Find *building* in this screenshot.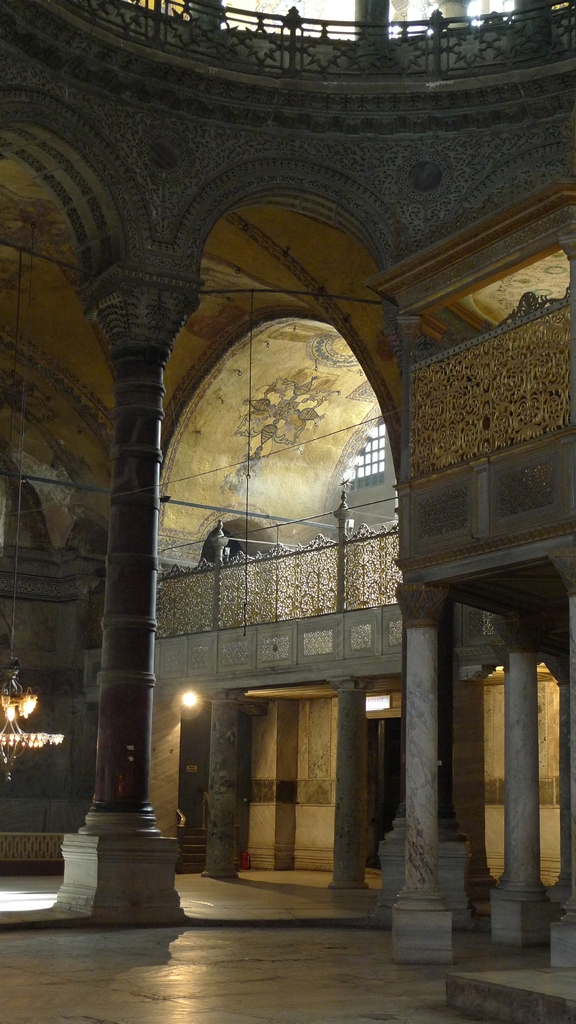
The bounding box for *building* is locate(0, 0, 575, 1023).
